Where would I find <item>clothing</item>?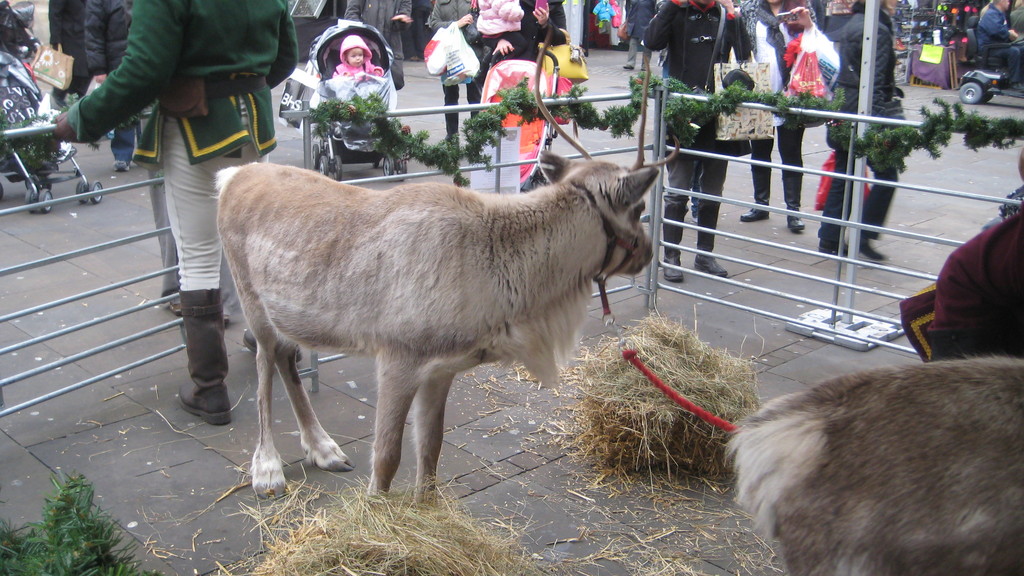
At bbox(319, 54, 398, 132).
